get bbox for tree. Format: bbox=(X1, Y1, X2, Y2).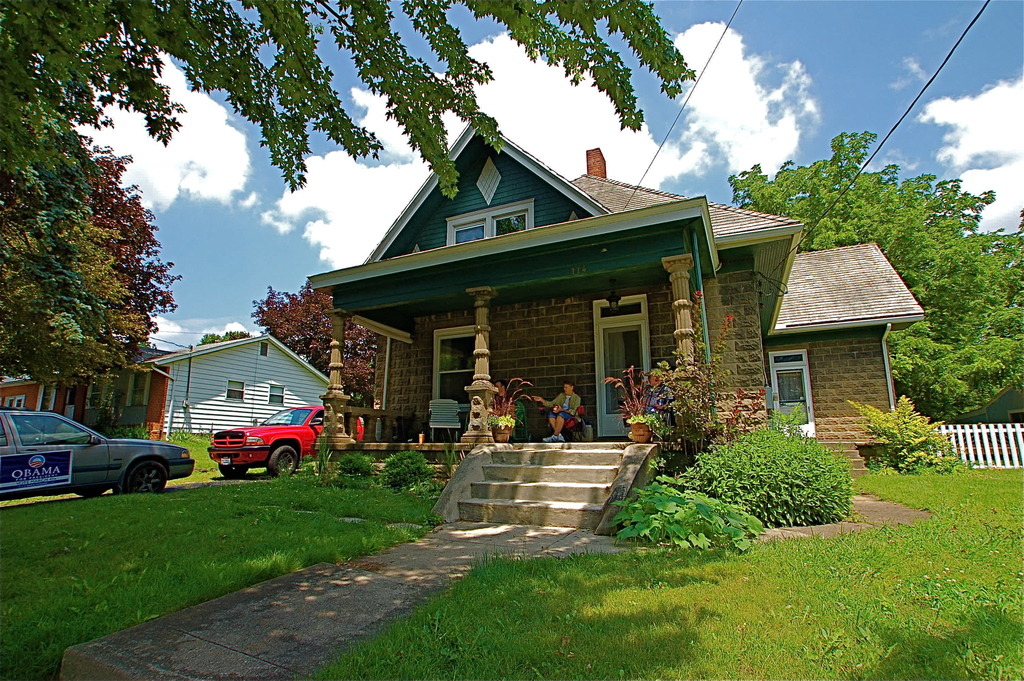
bbox=(195, 330, 246, 346).
